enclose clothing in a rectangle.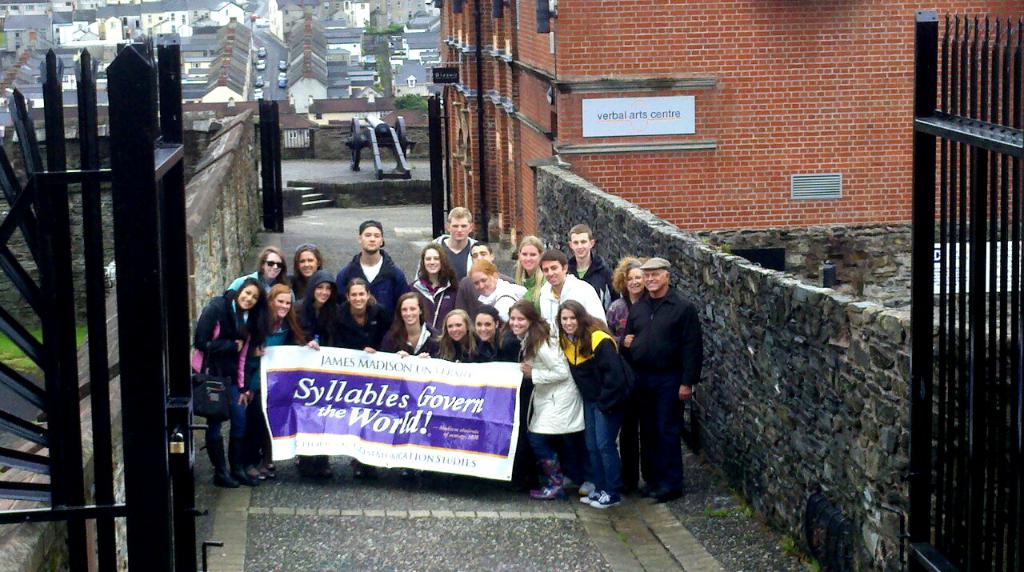
l=293, t=296, r=329, b=342.
